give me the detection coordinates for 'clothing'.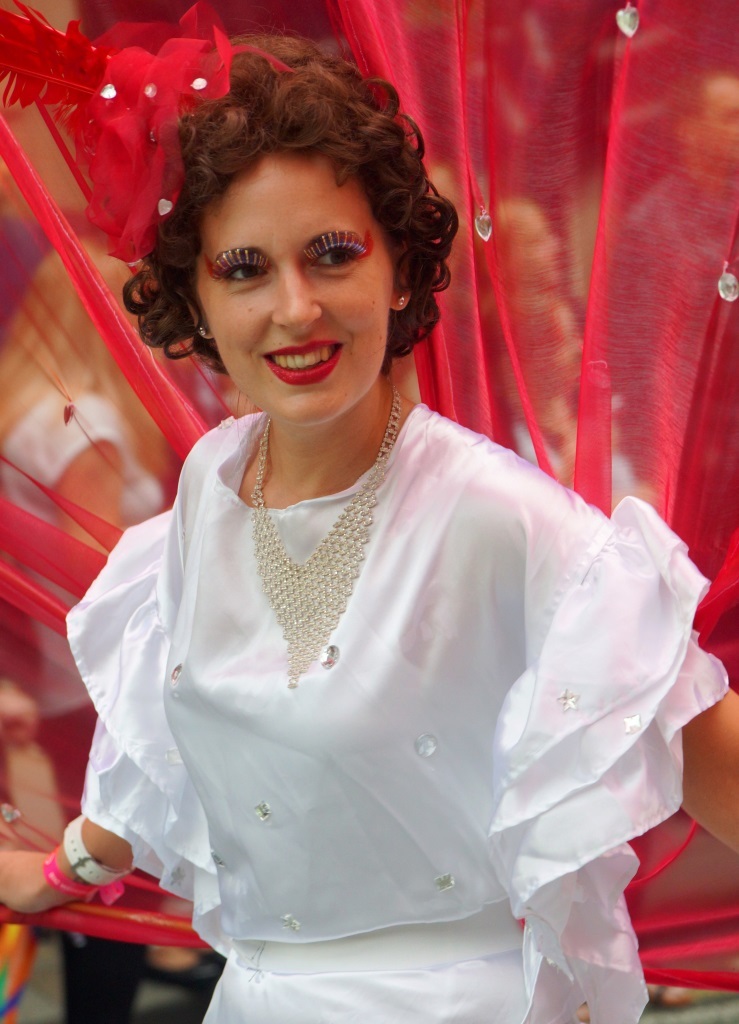
x1=64, y1=295, x2=691, y2=953.
